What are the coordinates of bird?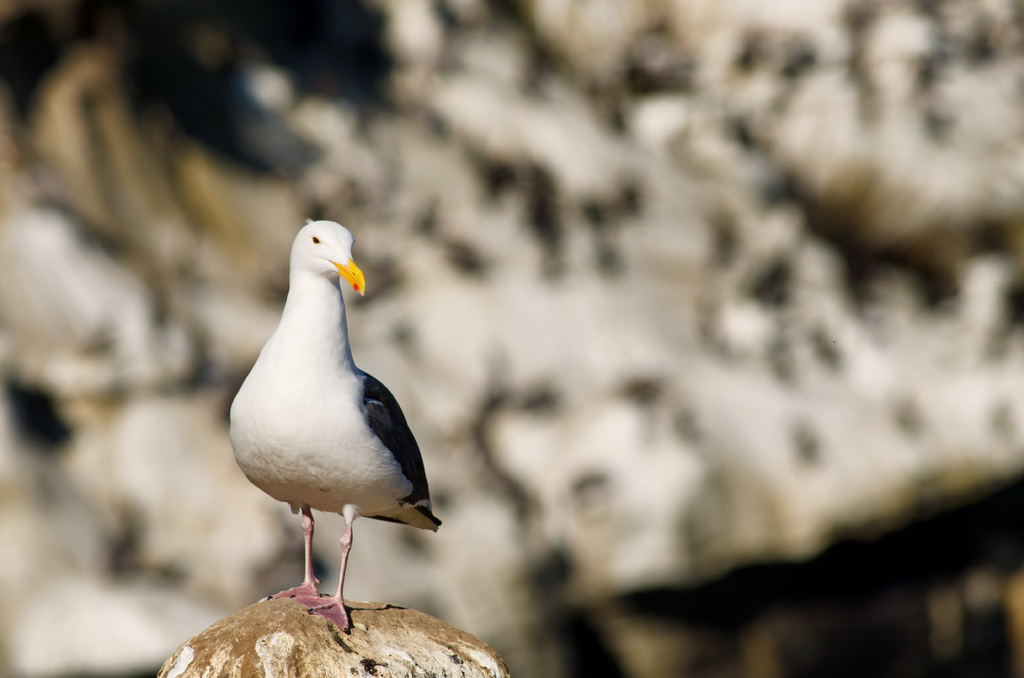
<box>212,220,431,629</box>.
